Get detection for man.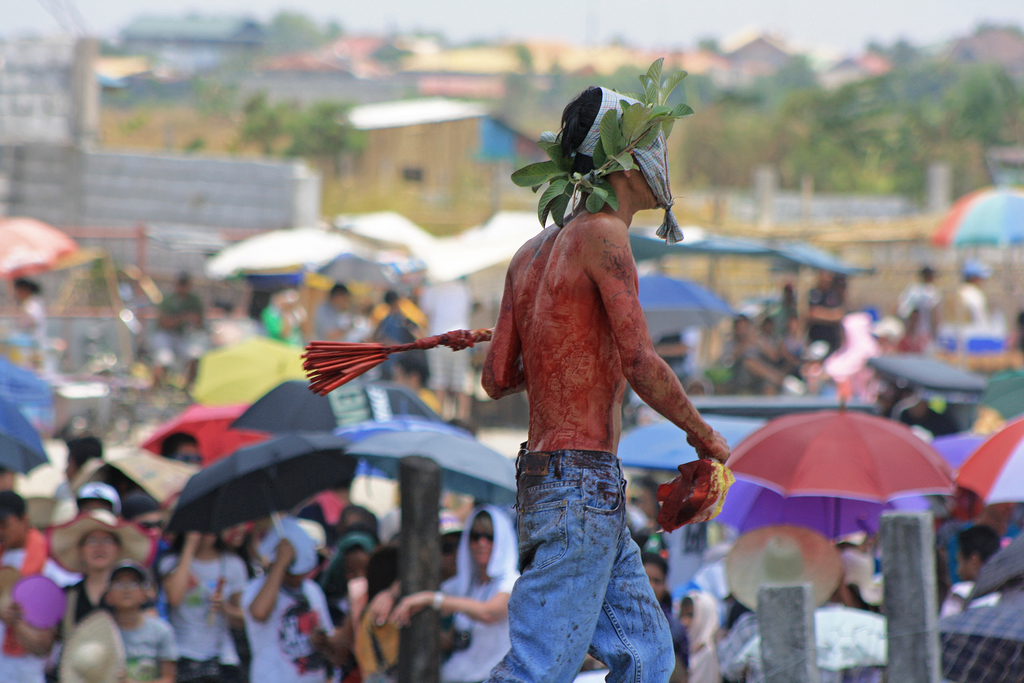
Detection: {"x1": 937, "y1": 500, "x2": 1023, "y2": 584}.
